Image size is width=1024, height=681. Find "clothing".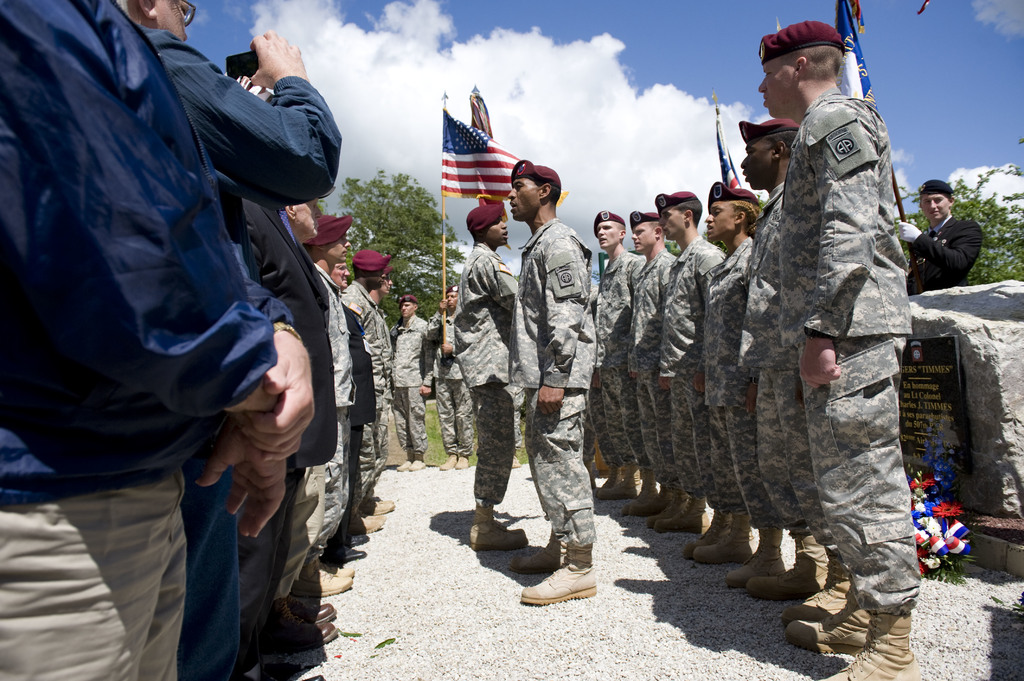
{"left": 775, "top": 79, "right": 916, "bottom": 608}.
